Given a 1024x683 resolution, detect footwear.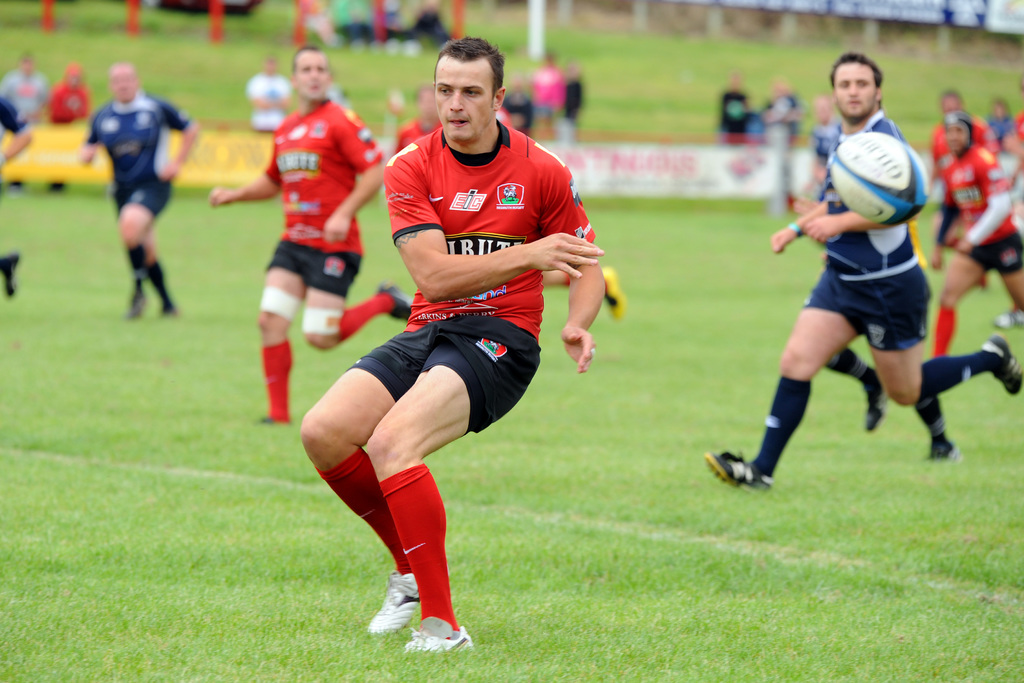
[161,303,178,318].
